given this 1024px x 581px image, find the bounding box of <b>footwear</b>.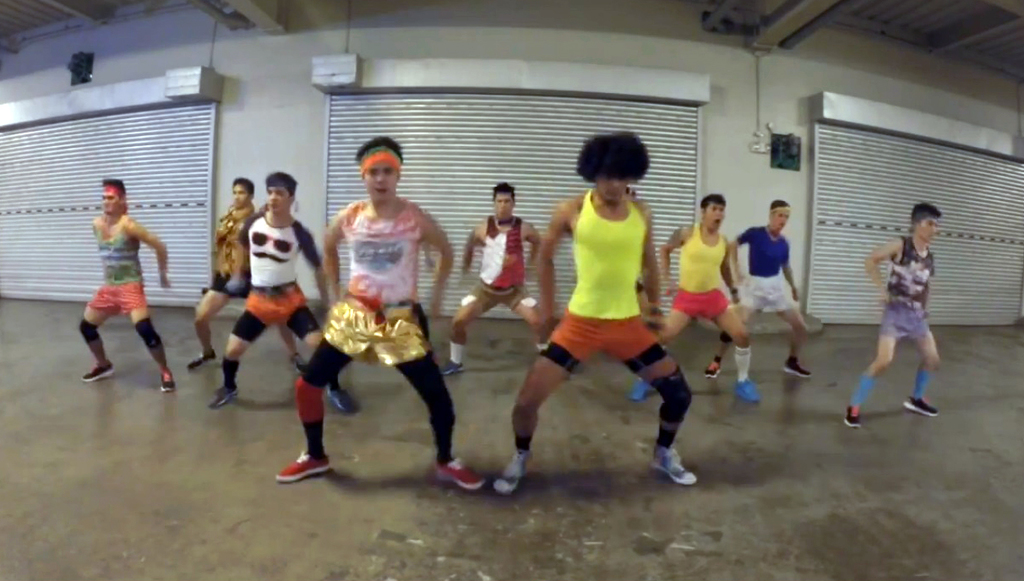
629,378,650,396.
